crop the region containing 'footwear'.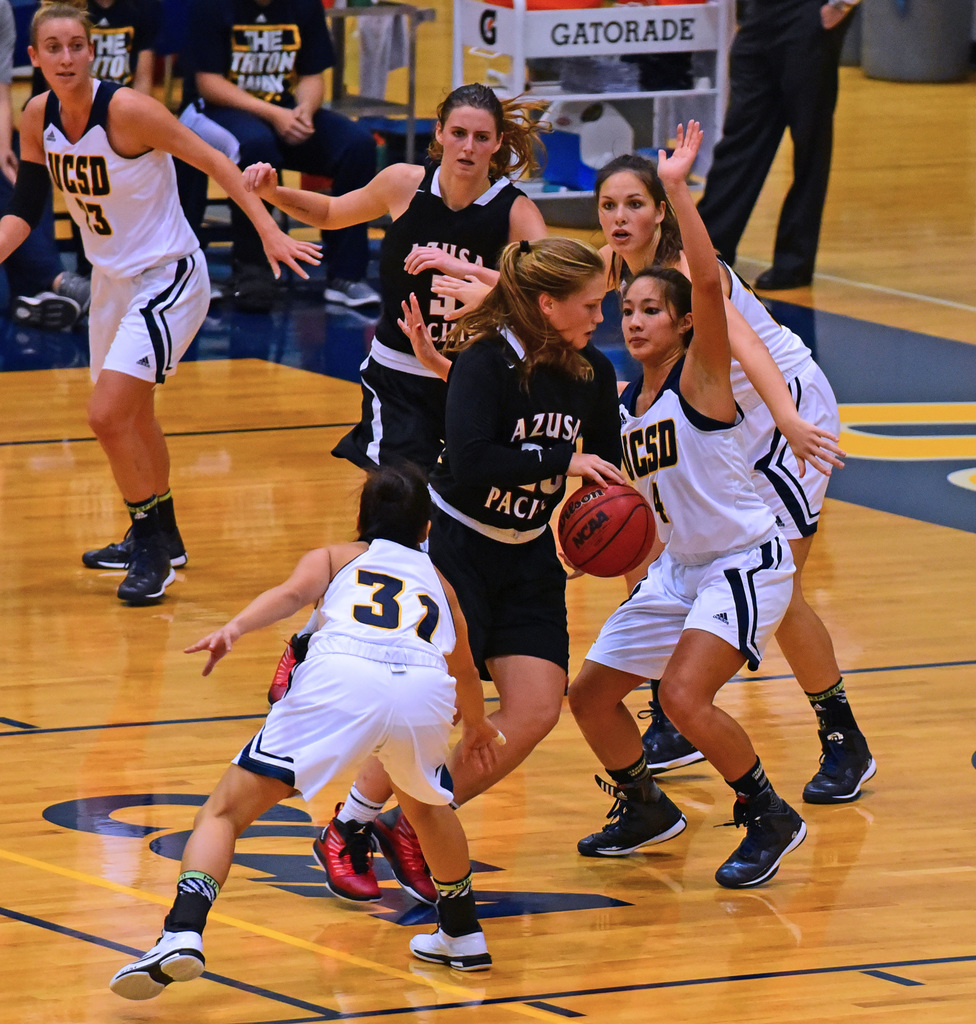
Crop region: [596, 768, 696, 879].
